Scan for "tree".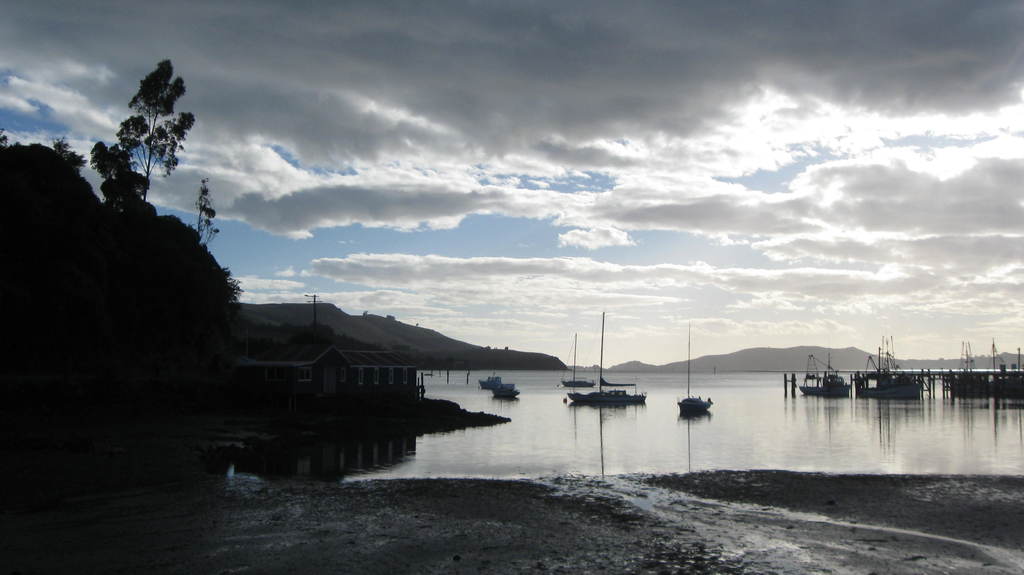
Scan result: region(191, 172, 220, 247).
